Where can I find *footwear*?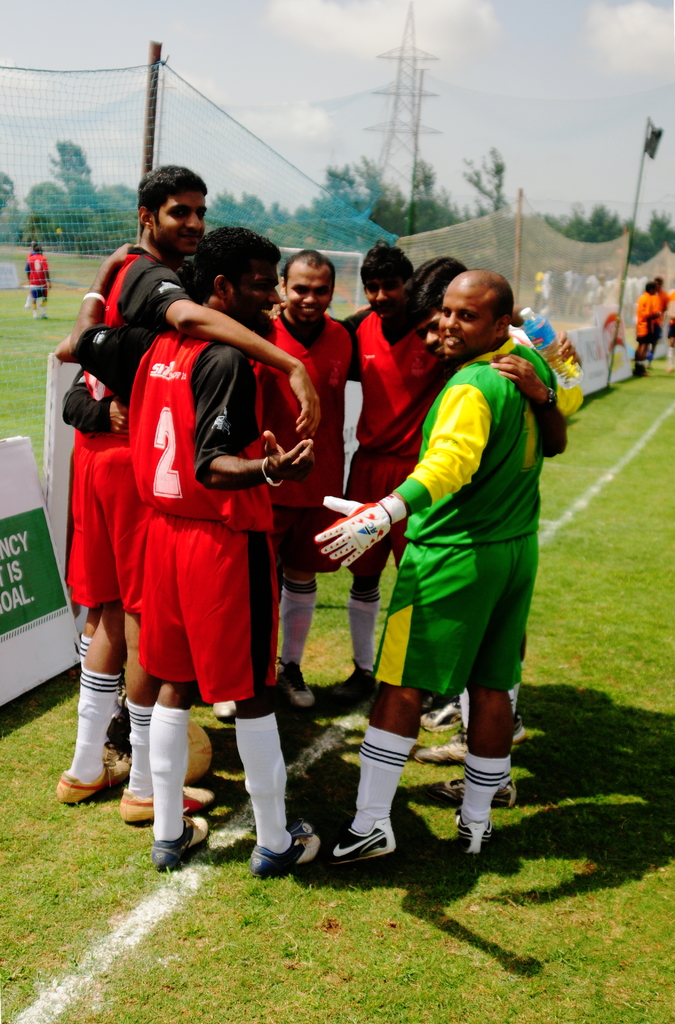
You can find it at detection(455, 804, 493, 858).
